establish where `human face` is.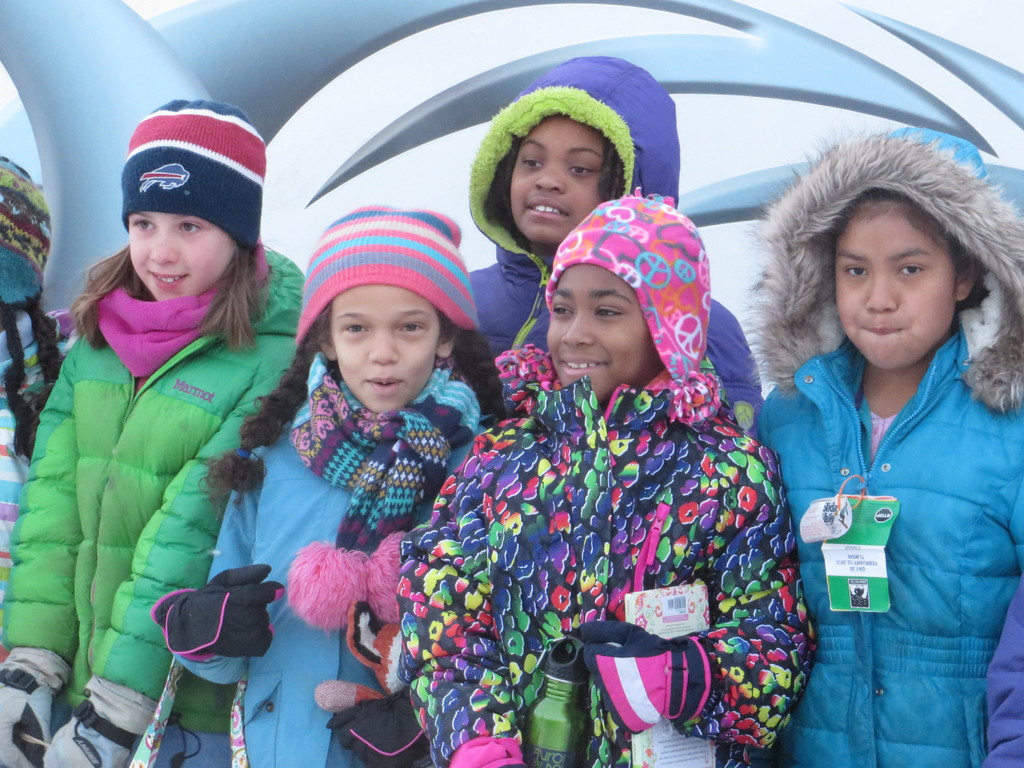
Established at x1=511 y1=114 x2=604 y2=243.
